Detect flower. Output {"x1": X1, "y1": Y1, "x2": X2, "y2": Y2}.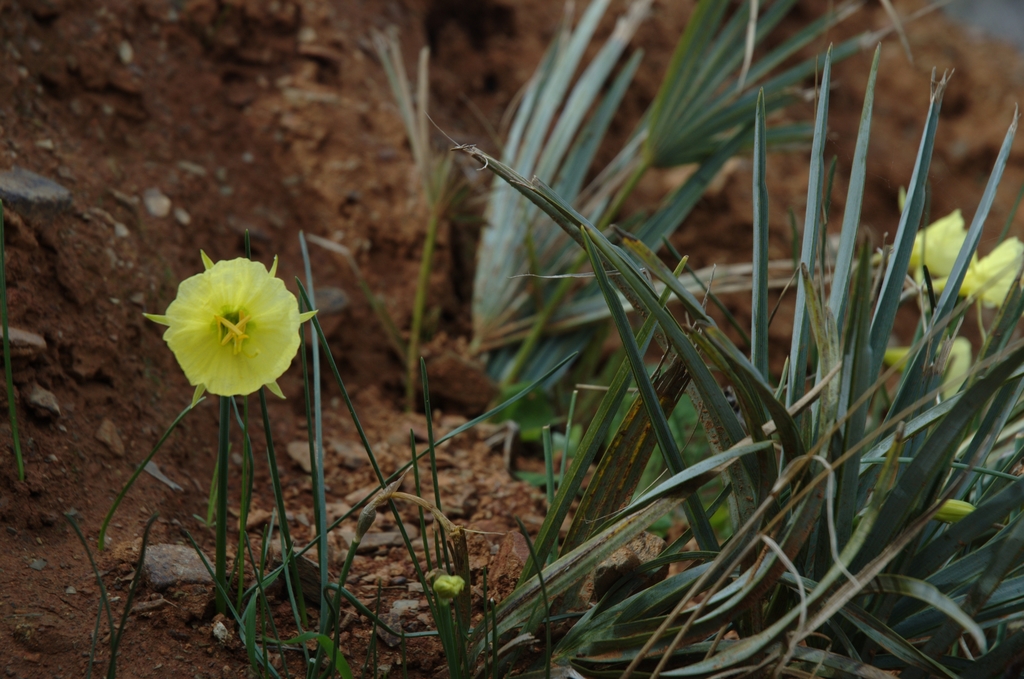
{"x1": 152, "y1": 250, "x2": 339, "y2": 411}.
